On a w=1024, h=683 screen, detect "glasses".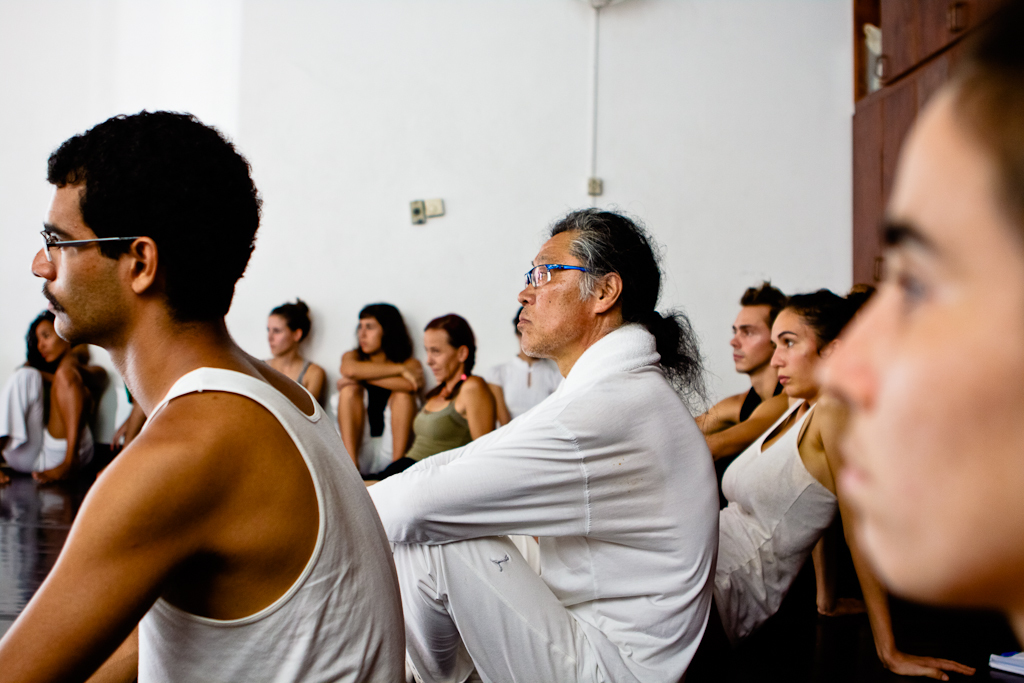
x1=39 y1=227 x2=138 y2=260.
